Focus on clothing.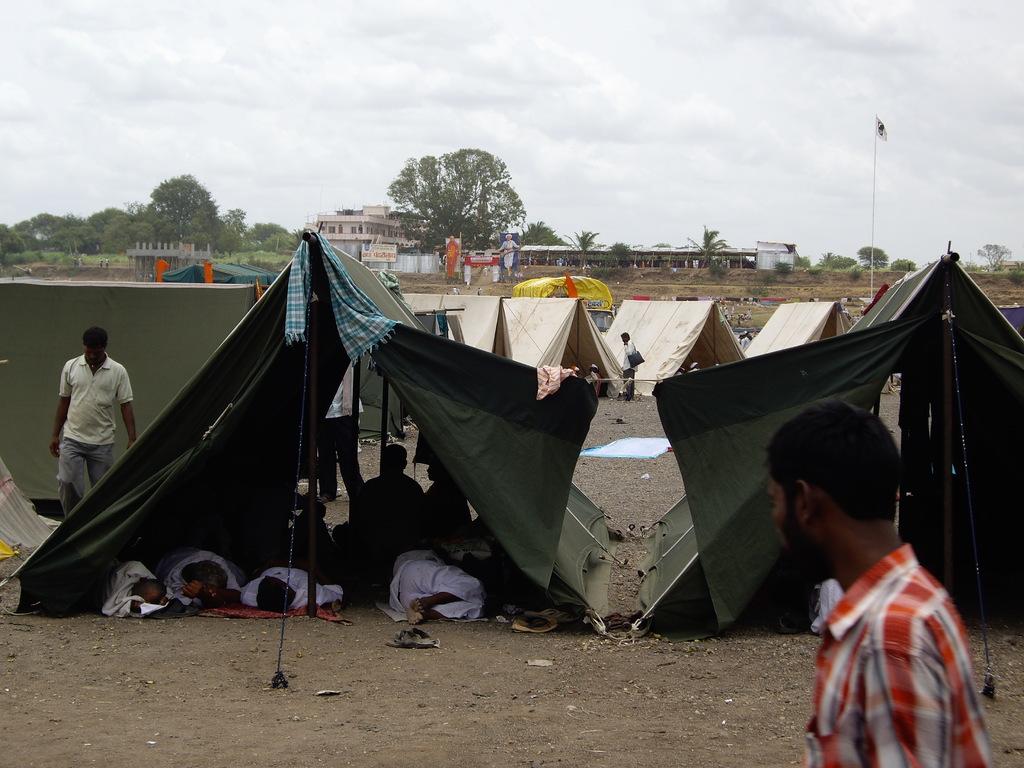
Focused at detection(794, 518, 985, 758).
